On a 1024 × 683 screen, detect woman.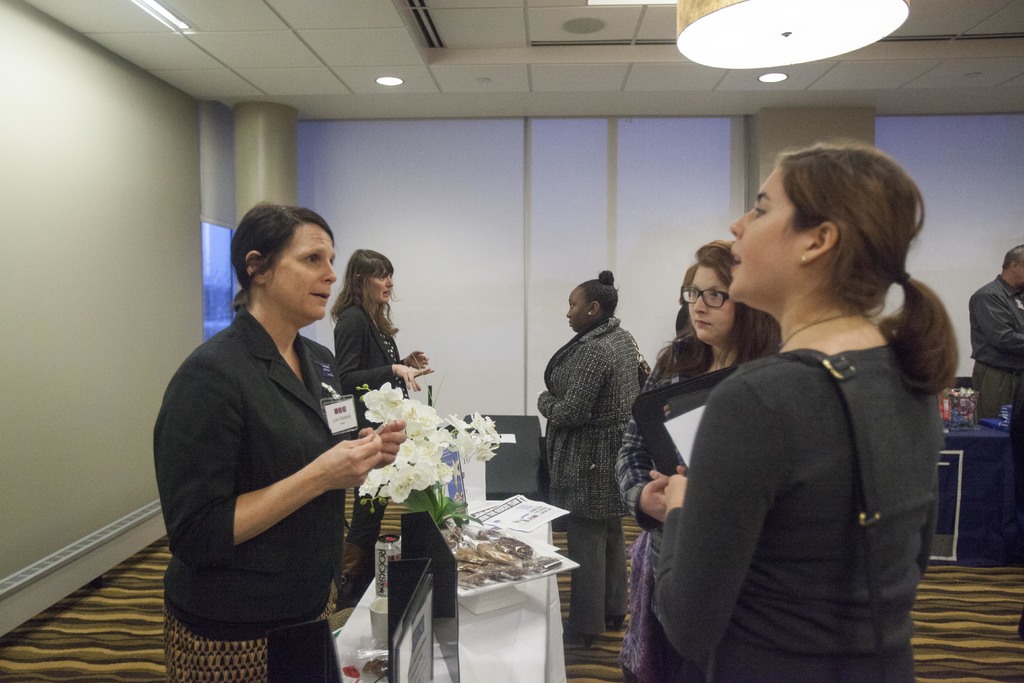
detection(150, 202, 408, 682).
